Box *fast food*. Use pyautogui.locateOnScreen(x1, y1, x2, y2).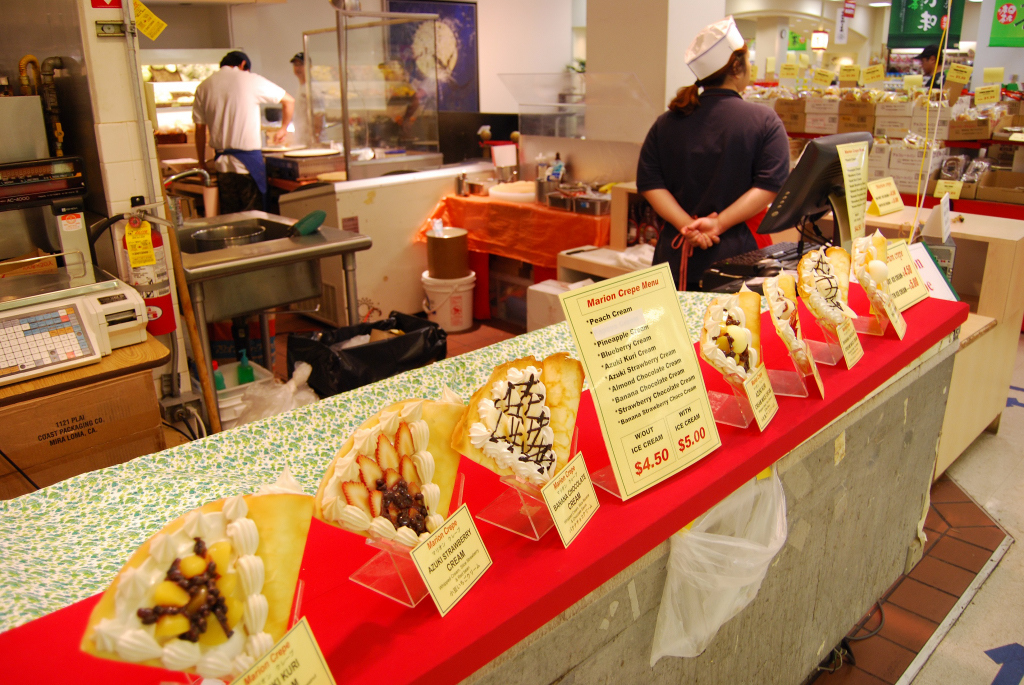
pyautogui.locateOnScreen(770, 268, 806, 349).
